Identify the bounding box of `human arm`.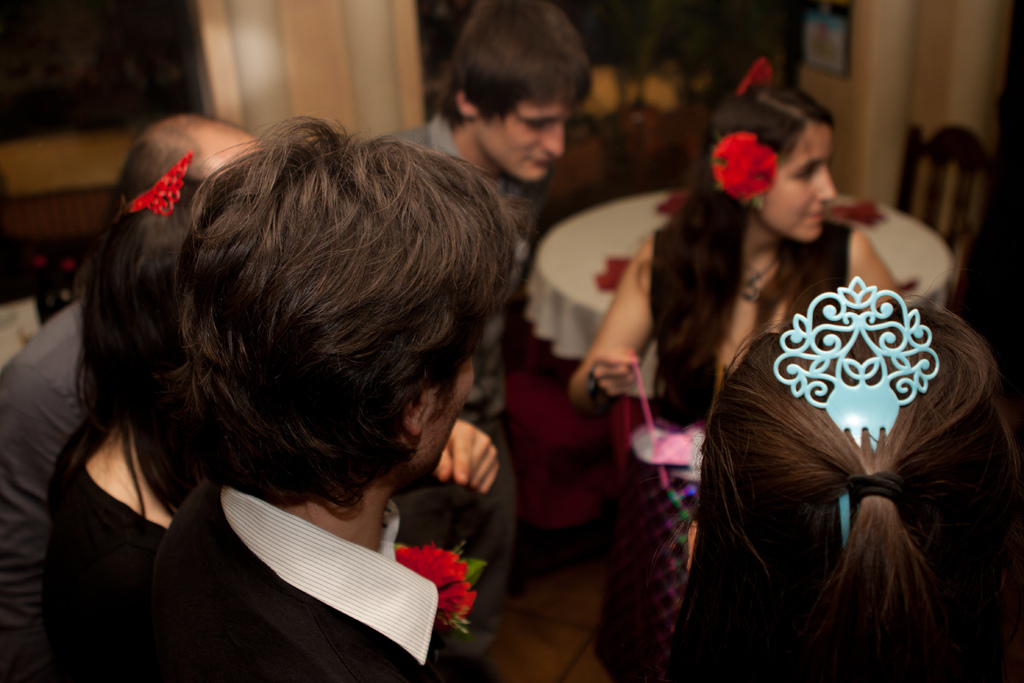
561,247,684,432.
